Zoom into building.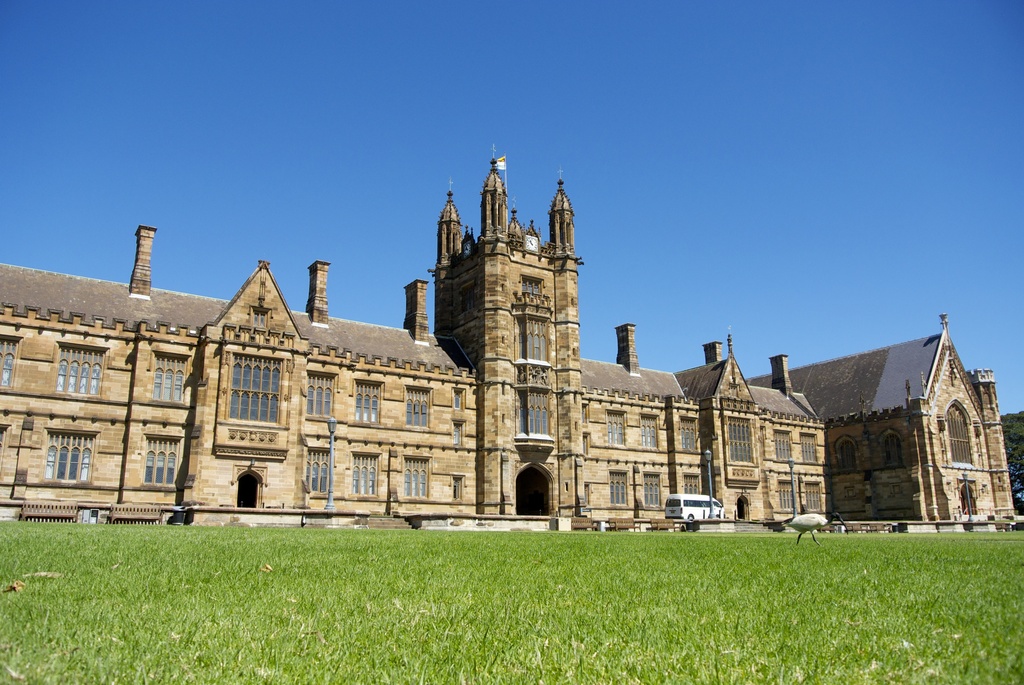
Zoom target: <region>1, 142, 1017, 523</region>.
